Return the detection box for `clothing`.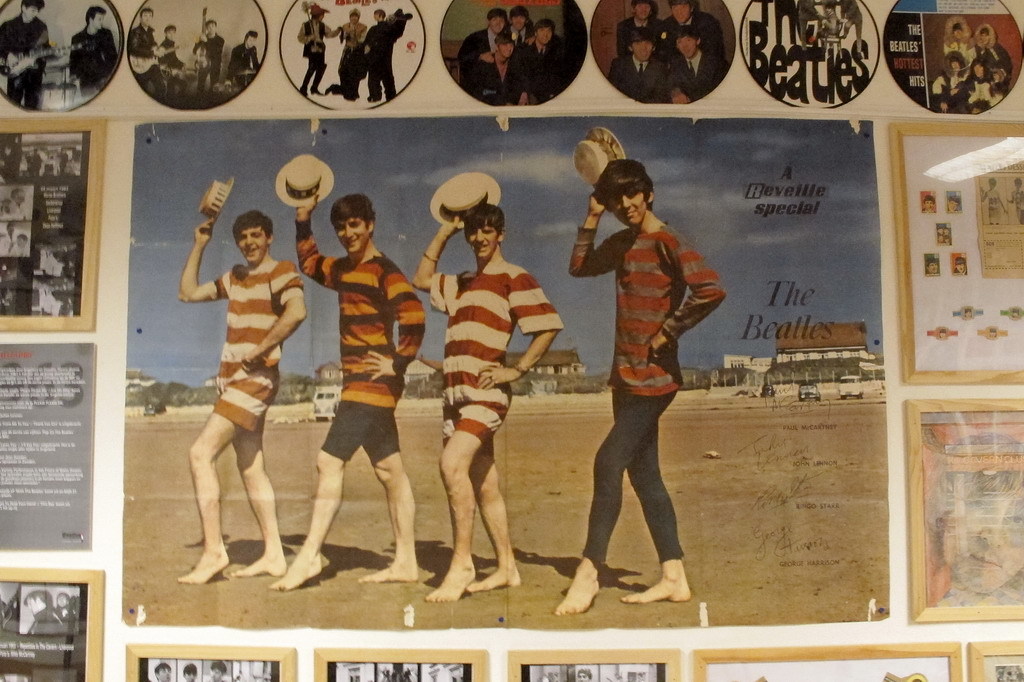
667,47,729,104.
